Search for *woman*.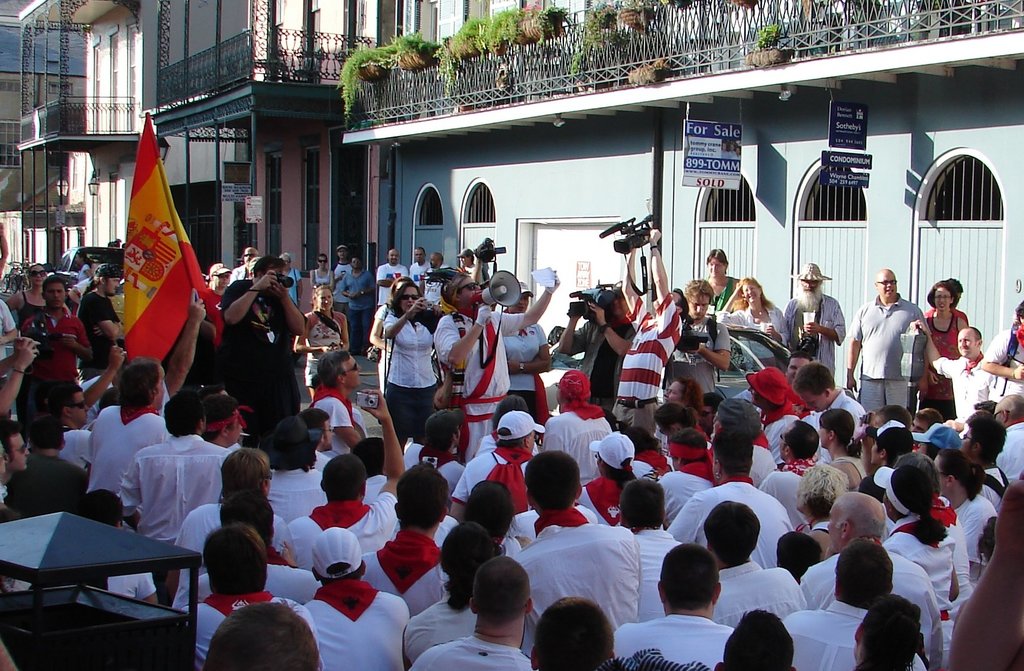
Found at BBox(292, 288, 351, 407).
